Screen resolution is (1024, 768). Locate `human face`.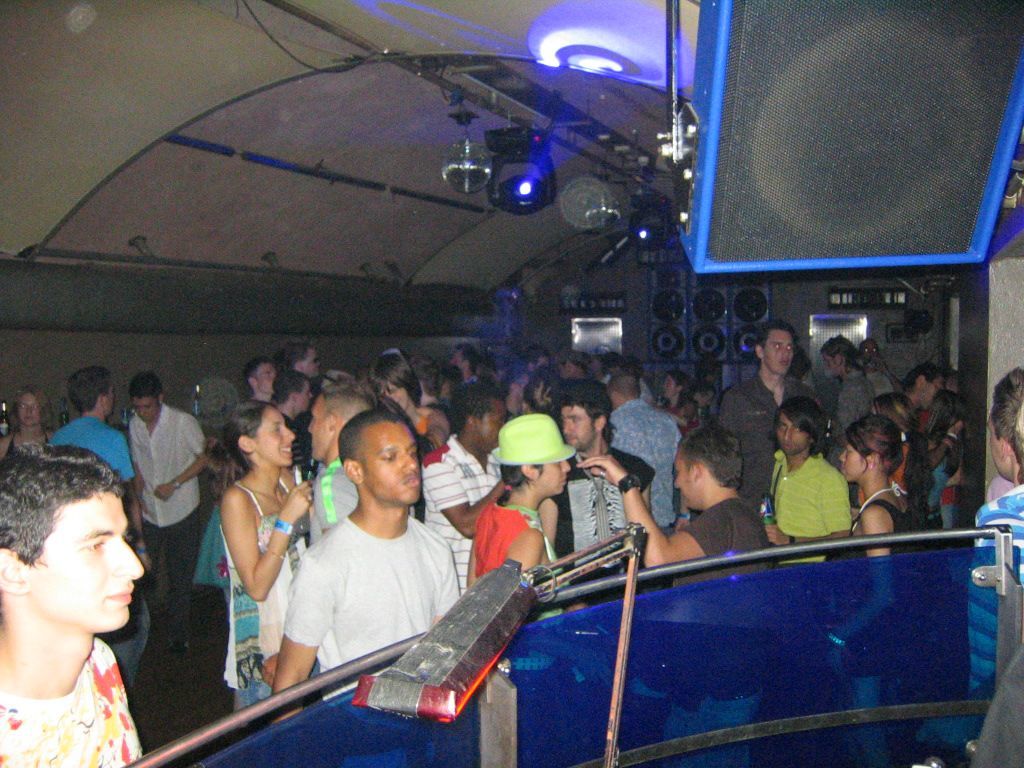
<bbox>25, 397, 34, 420</bbox>.
